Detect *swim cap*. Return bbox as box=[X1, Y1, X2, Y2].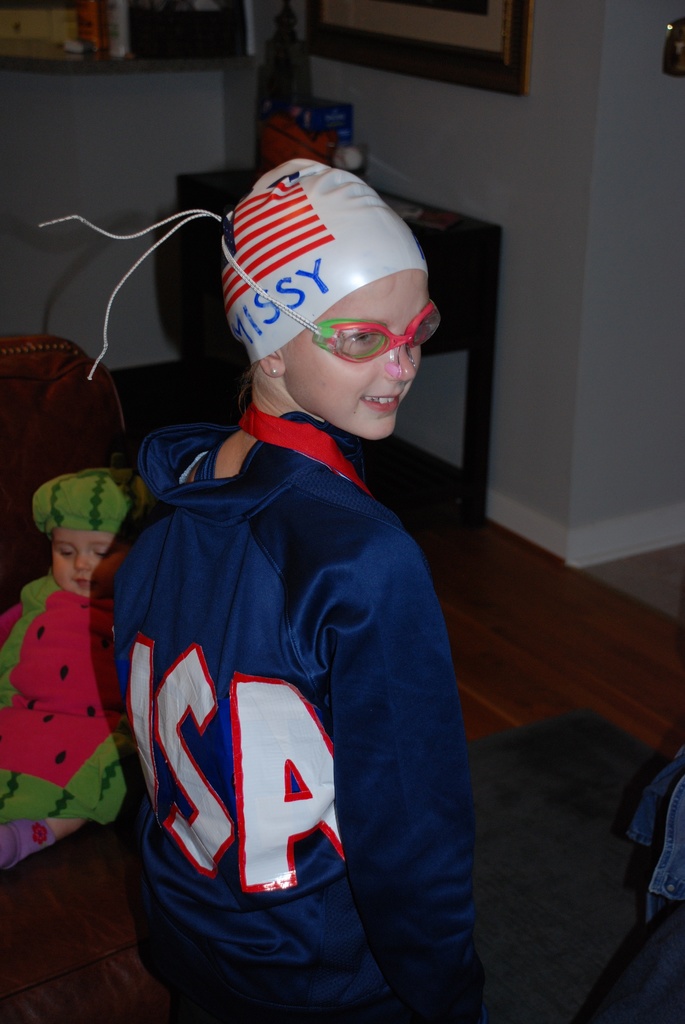
box=[216, 154, 429, 364].
